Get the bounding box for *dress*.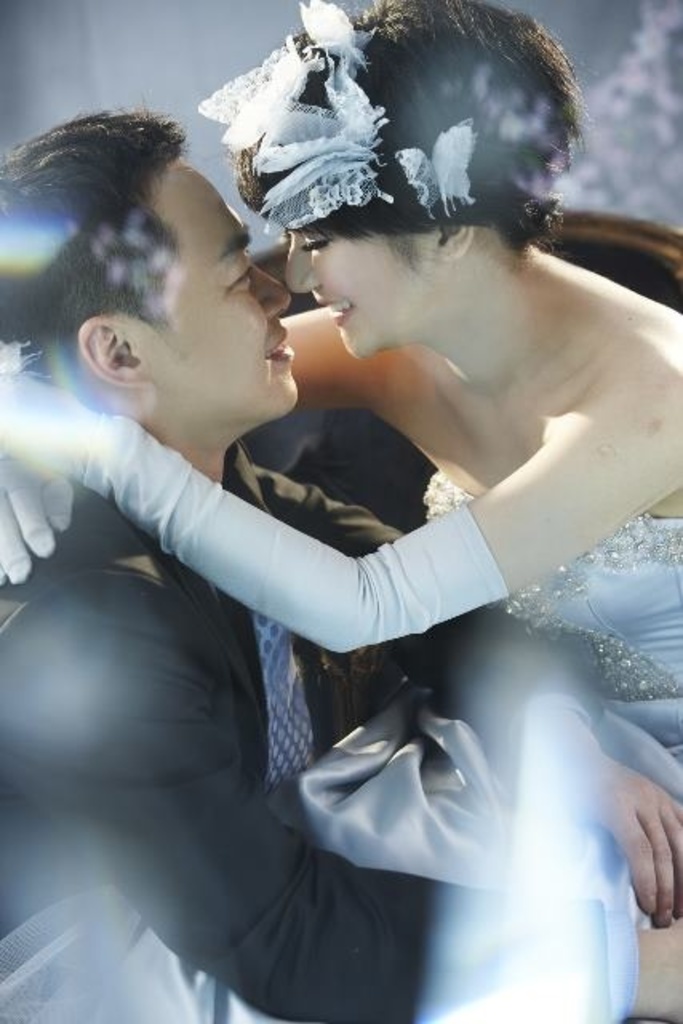
293,514,681,1022.
